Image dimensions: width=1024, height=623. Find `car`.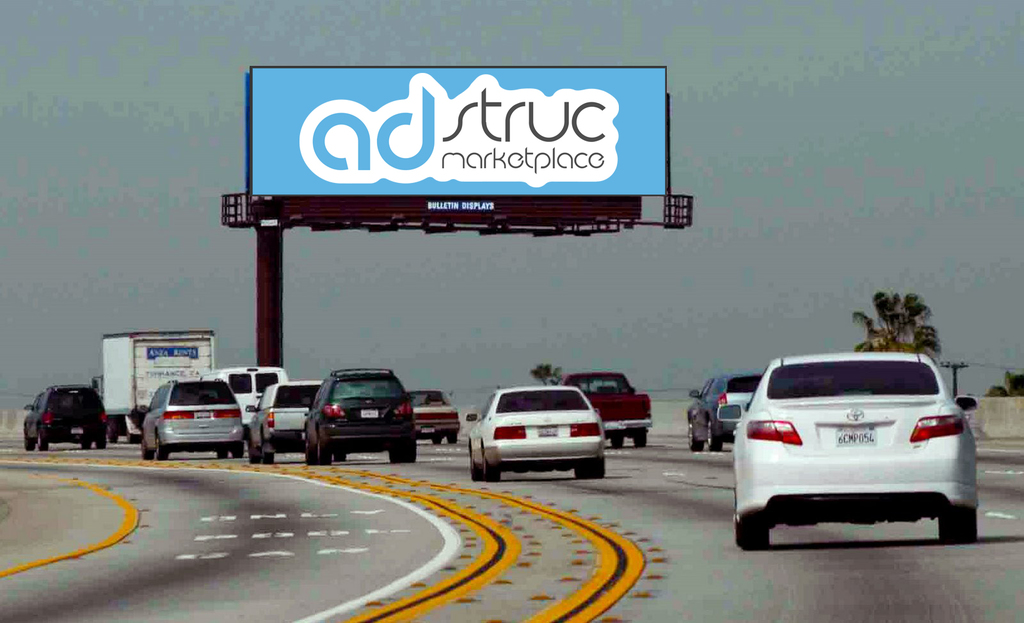
(left=21, top=382, right=113, bottom=448).
